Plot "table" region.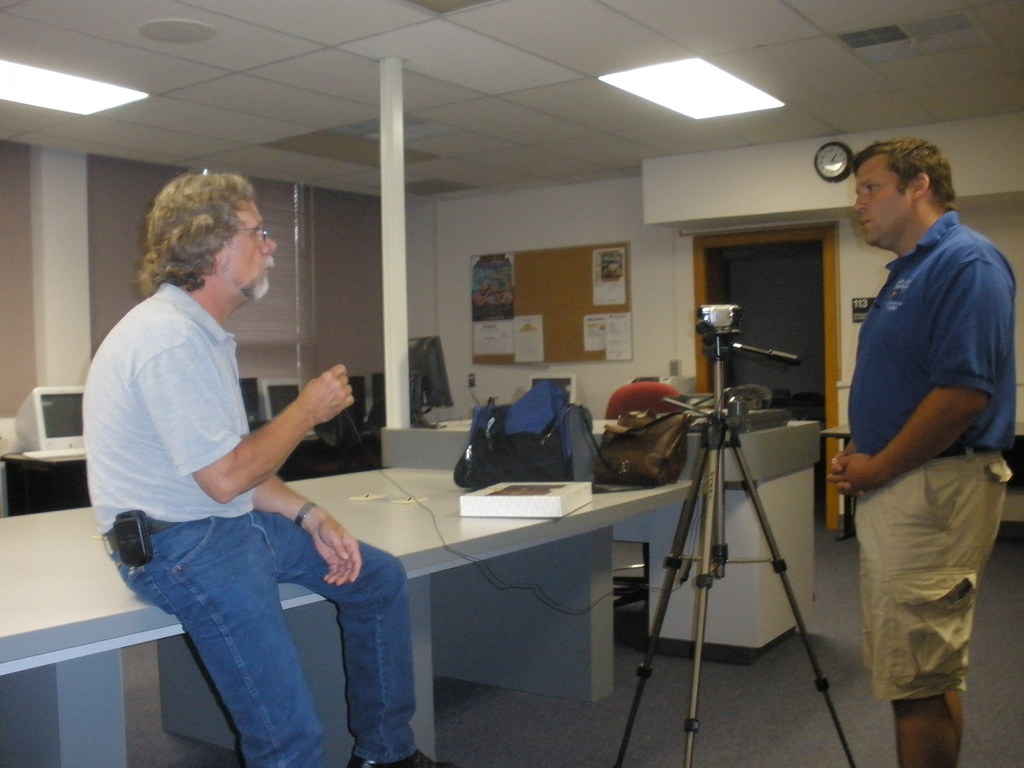
Plotted at [0, 452, 703, 767].
